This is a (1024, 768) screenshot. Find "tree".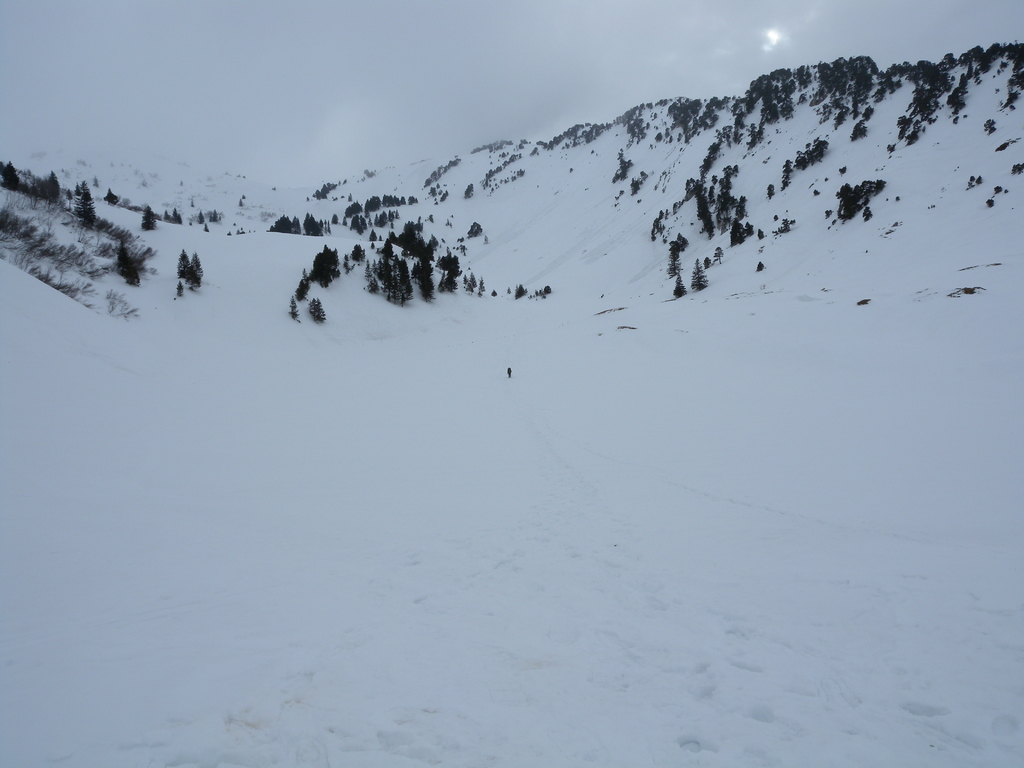
Bounding box: select_region(462, 183, 474, 200).
